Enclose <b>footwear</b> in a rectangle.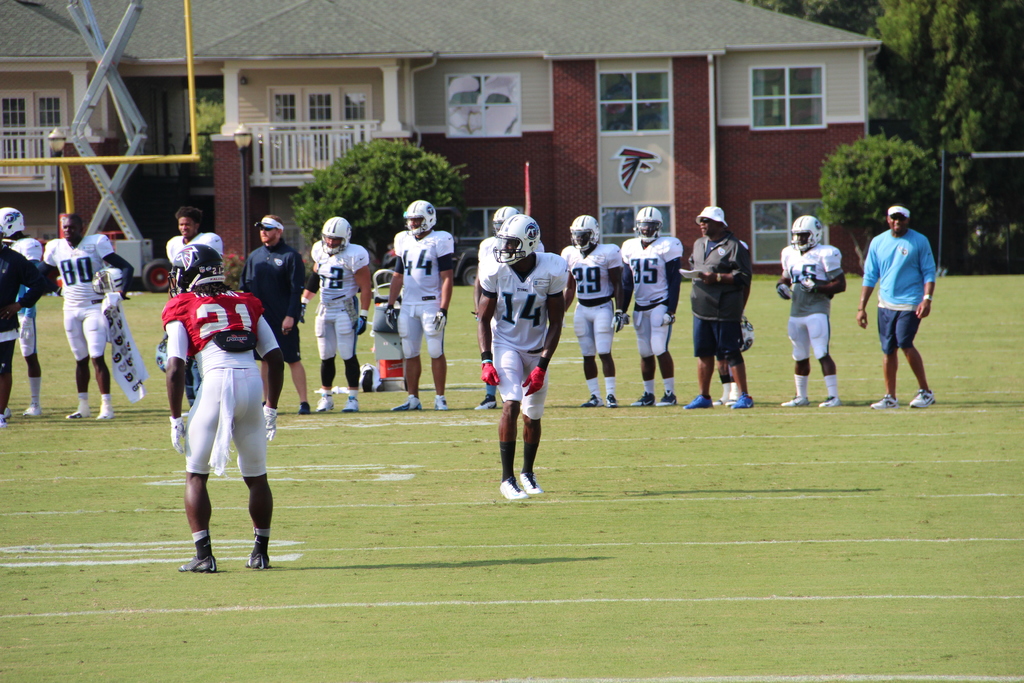
629:392:653:406.
